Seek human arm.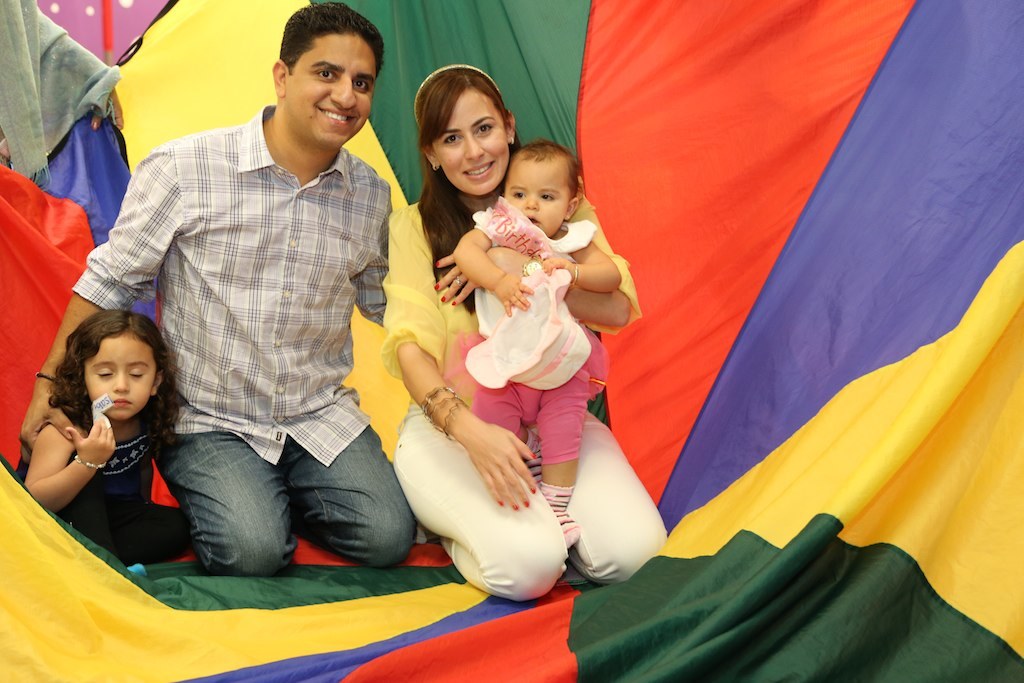
441, 225, 521, 309.
